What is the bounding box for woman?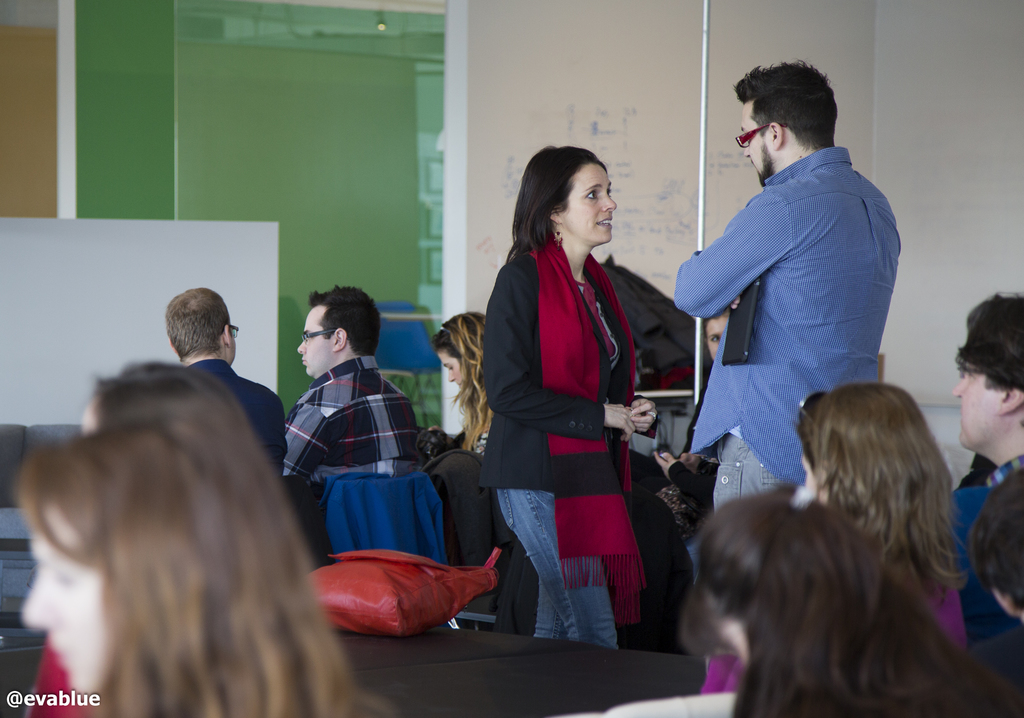
<box>792,377,964,649</box>.
